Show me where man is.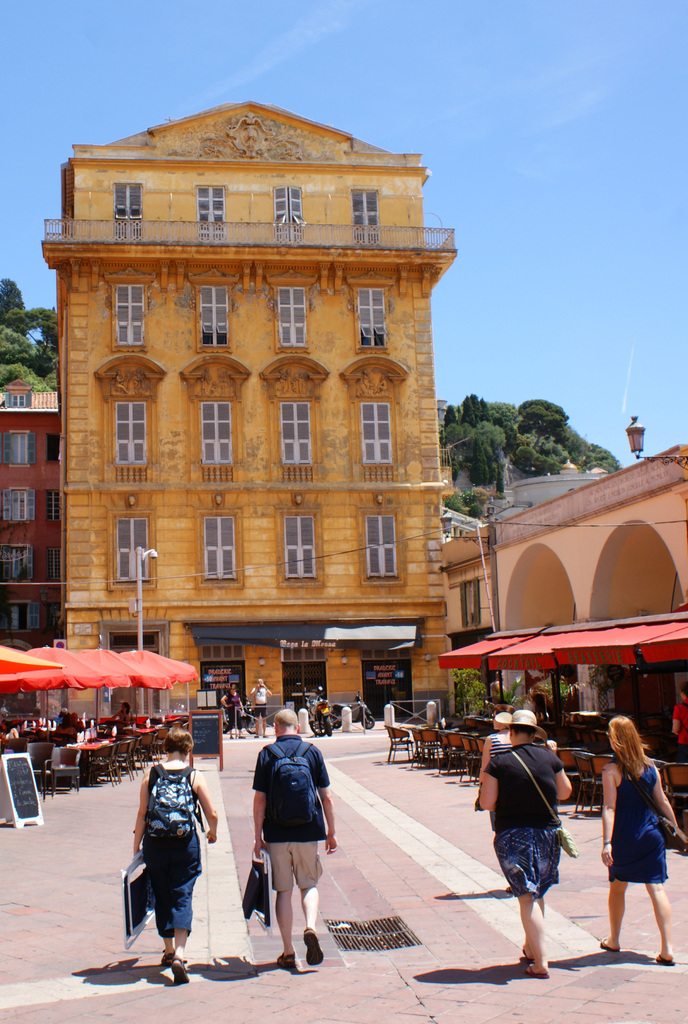
man is at 240 722 336 963.
